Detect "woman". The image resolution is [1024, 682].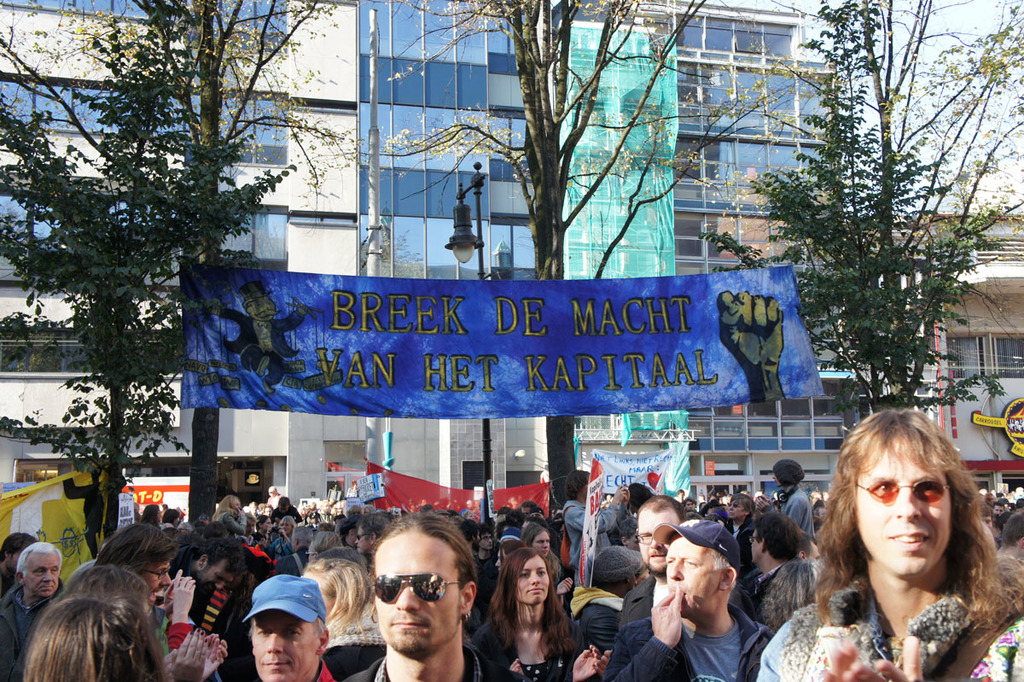
300 556 389 681.
